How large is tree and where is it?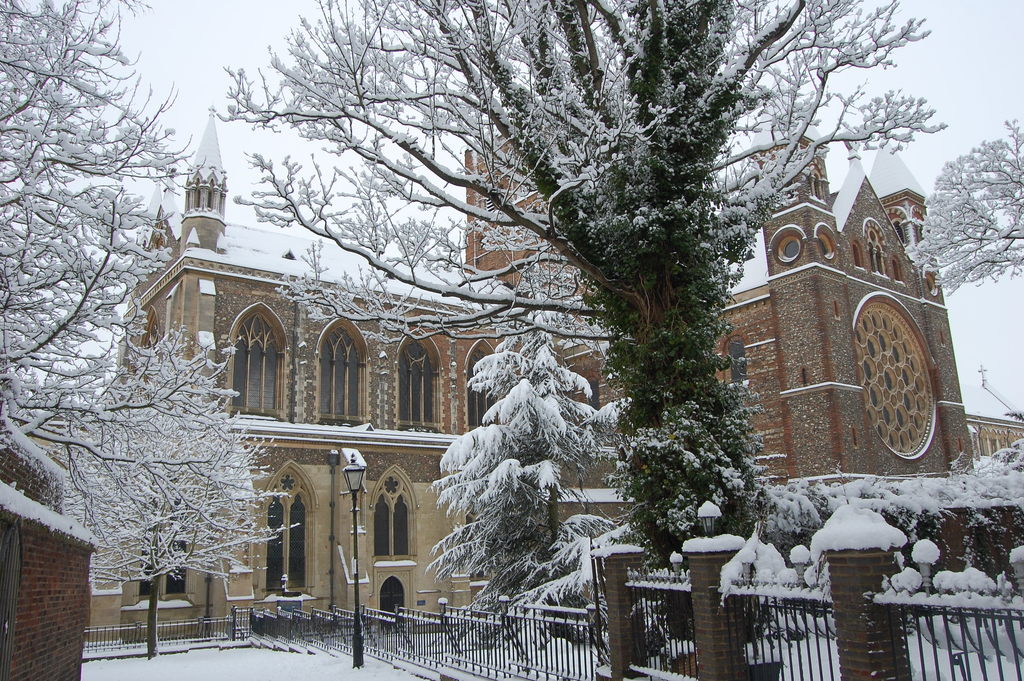
Bounding box: bbox=[0, 8, 214, 434].
